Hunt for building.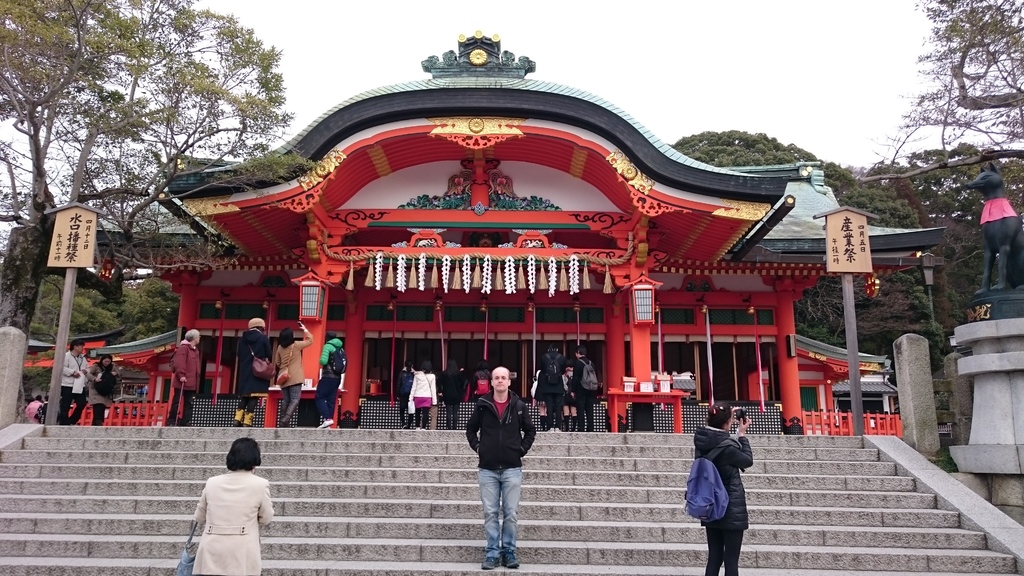
Hunted down at [left=94, top=29, right=950, bottom=426].
